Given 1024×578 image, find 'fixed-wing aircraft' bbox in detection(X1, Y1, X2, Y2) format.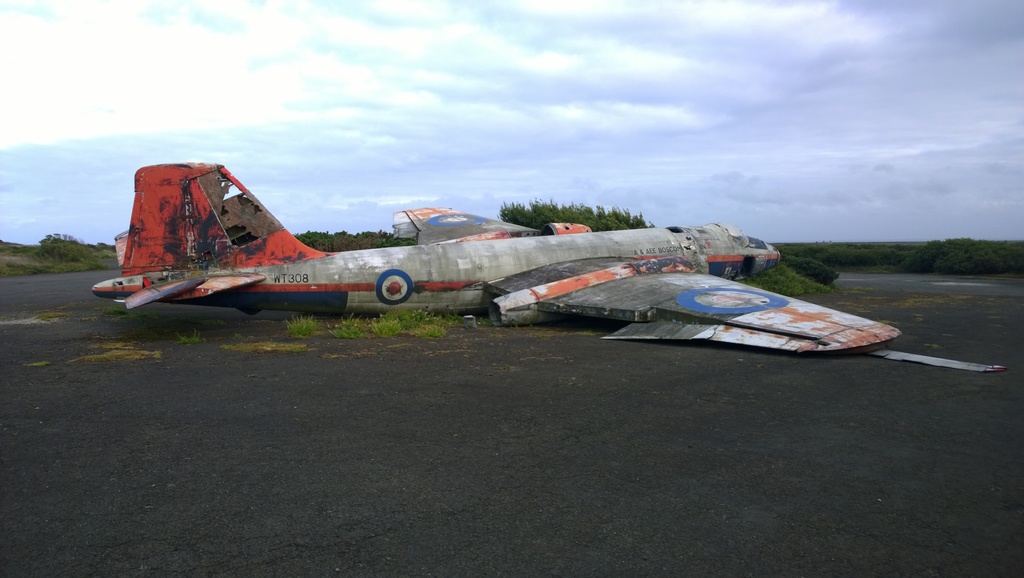
detection(91, 165, 899, 355).
